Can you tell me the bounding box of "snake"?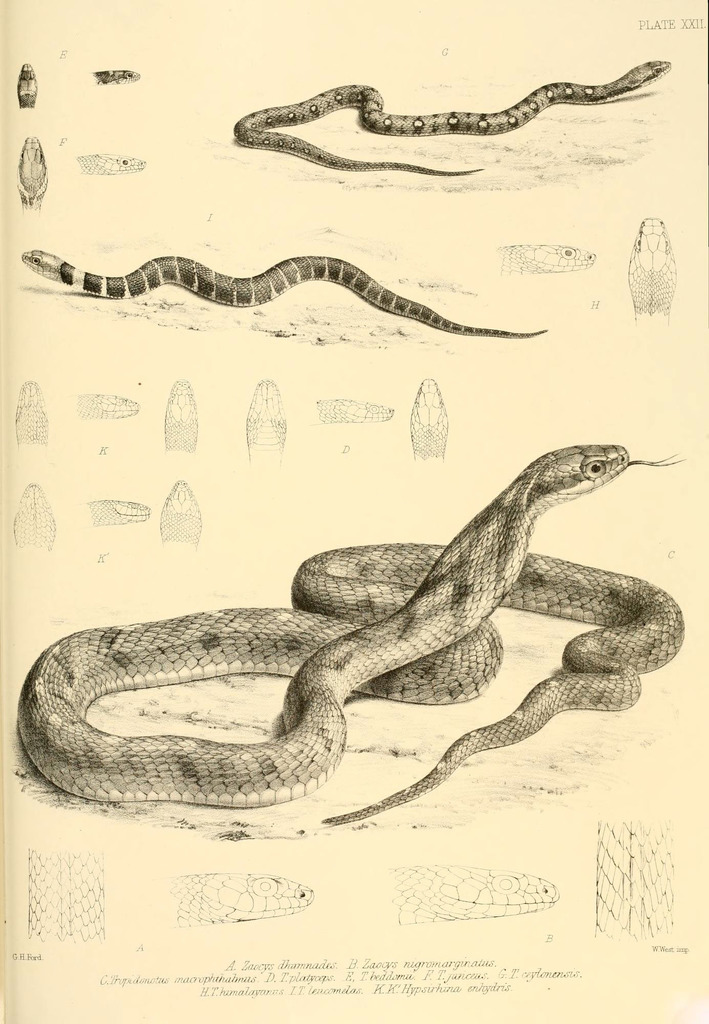
<box>19,253,541,339</box>.
